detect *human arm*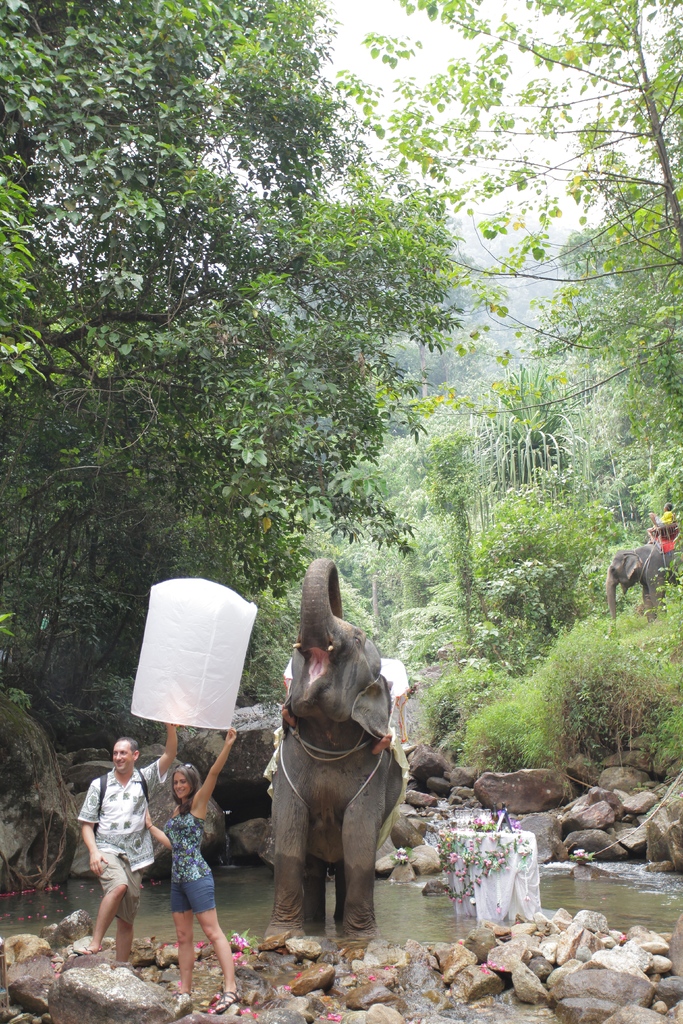
80 785 101 872
